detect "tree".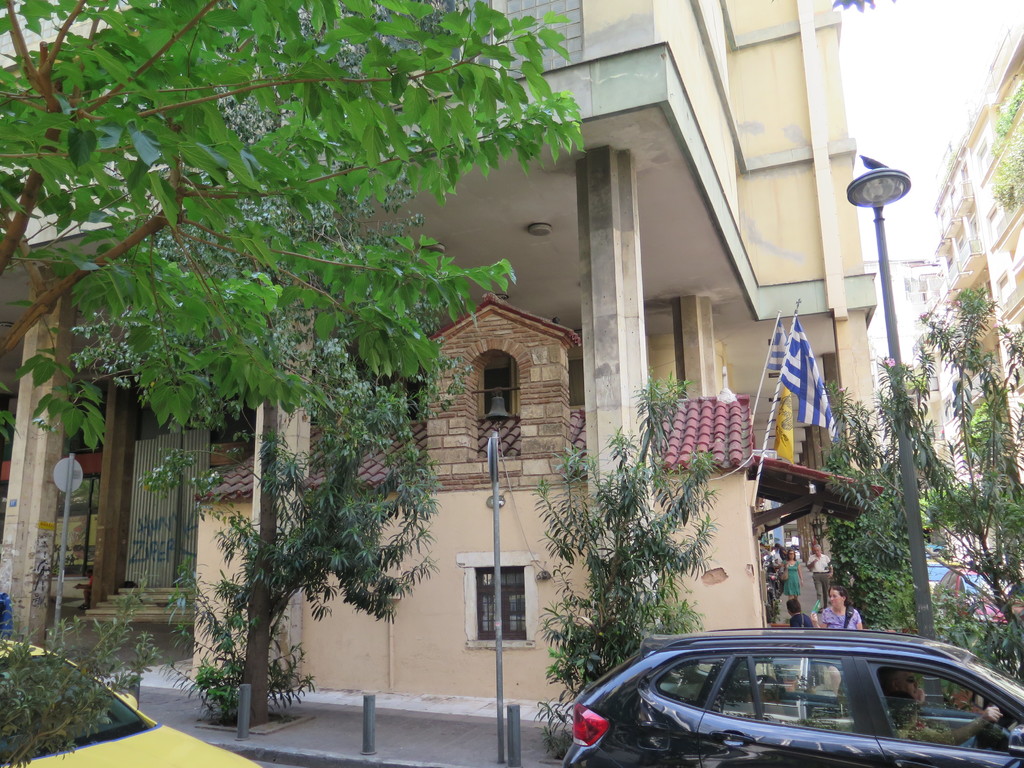
Detected at crop(0, 0, 583, 718).
